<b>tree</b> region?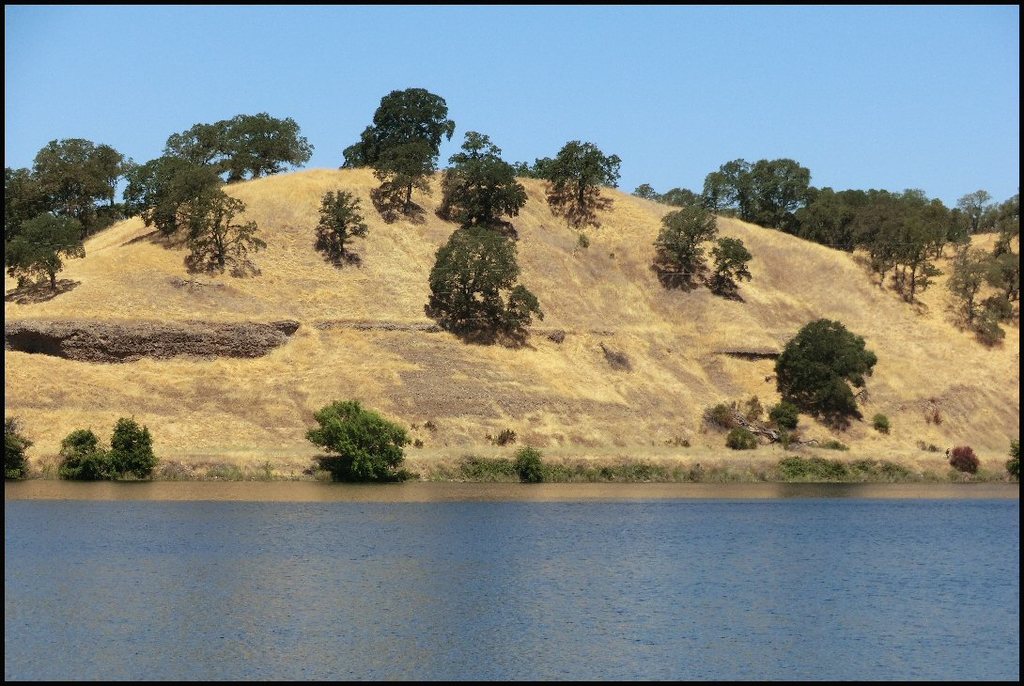
<region>64, 427, 106, 477</region>
